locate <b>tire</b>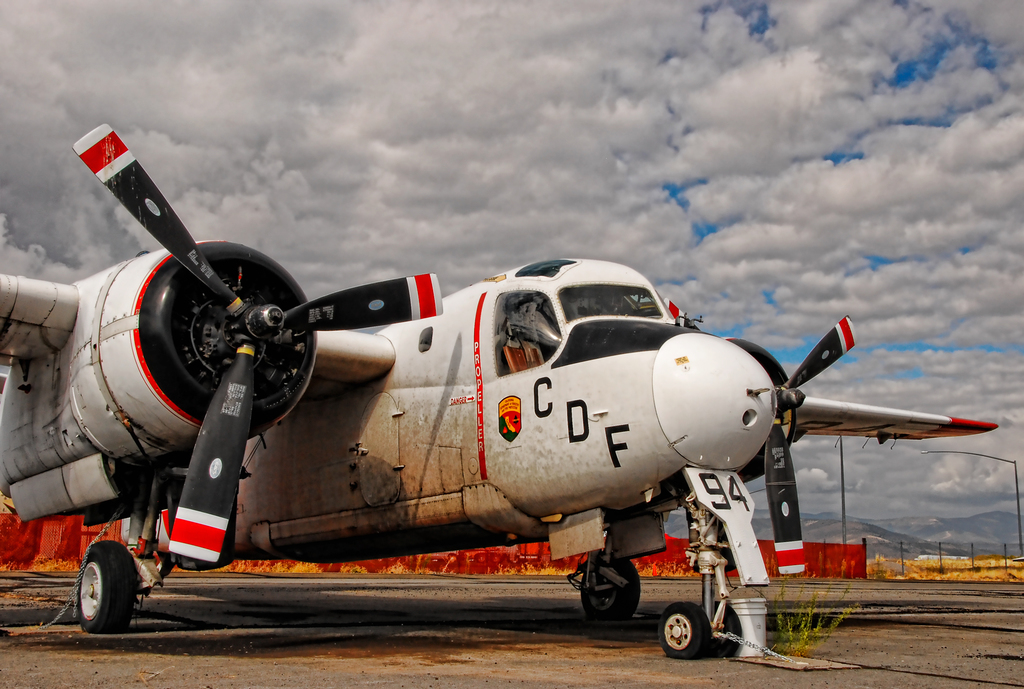
box=[710, 601, 744, 661]
